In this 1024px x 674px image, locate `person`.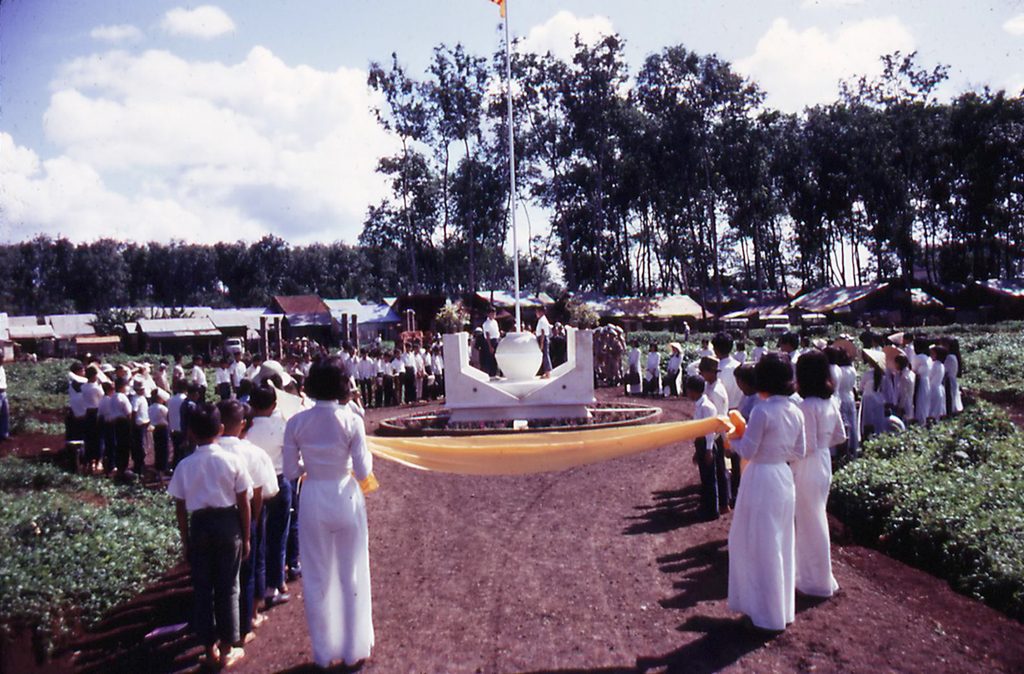
Bounding box: <bbox>684, 372, 720, 517</bbox>.
